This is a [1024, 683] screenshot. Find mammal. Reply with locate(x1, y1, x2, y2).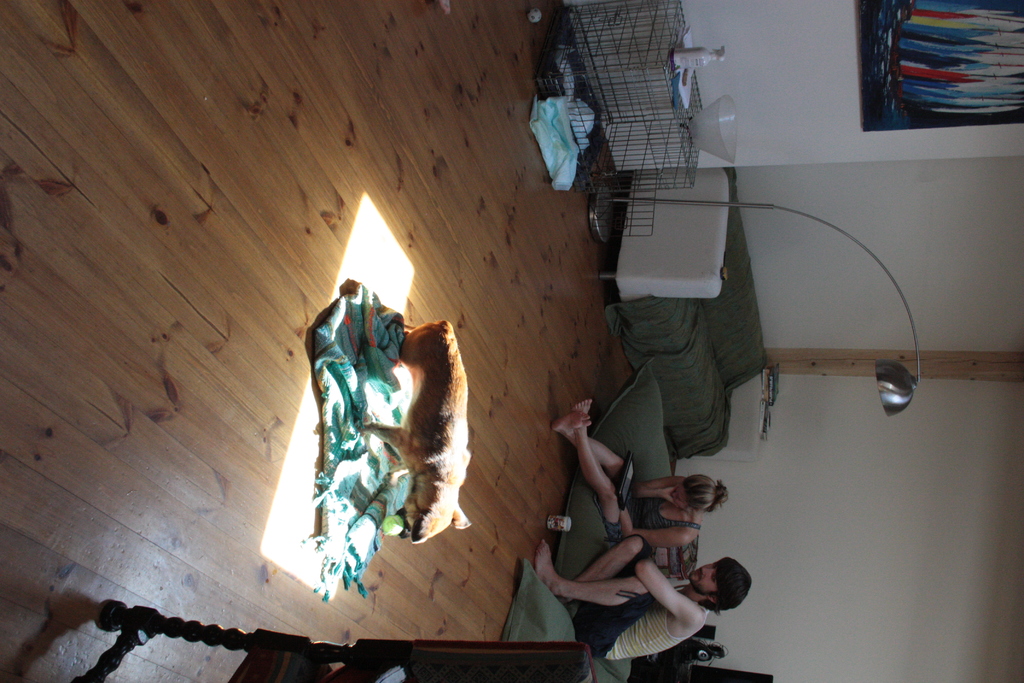
locate(537, 532, 747, 661).
